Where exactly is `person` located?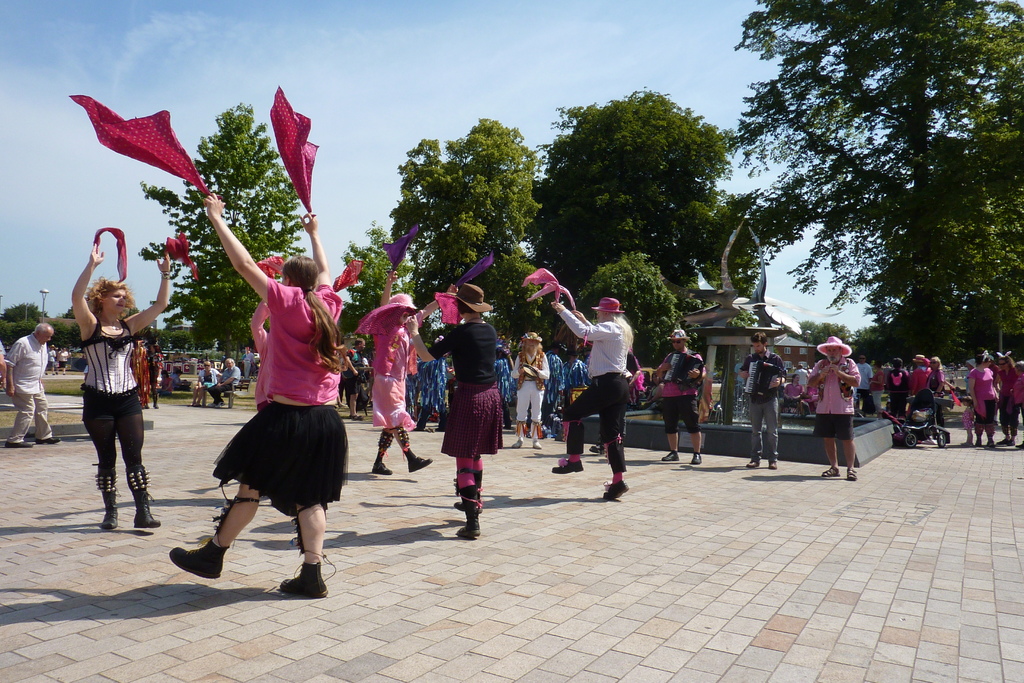
Its bounding box is locate(191, 360, 224, 409).
